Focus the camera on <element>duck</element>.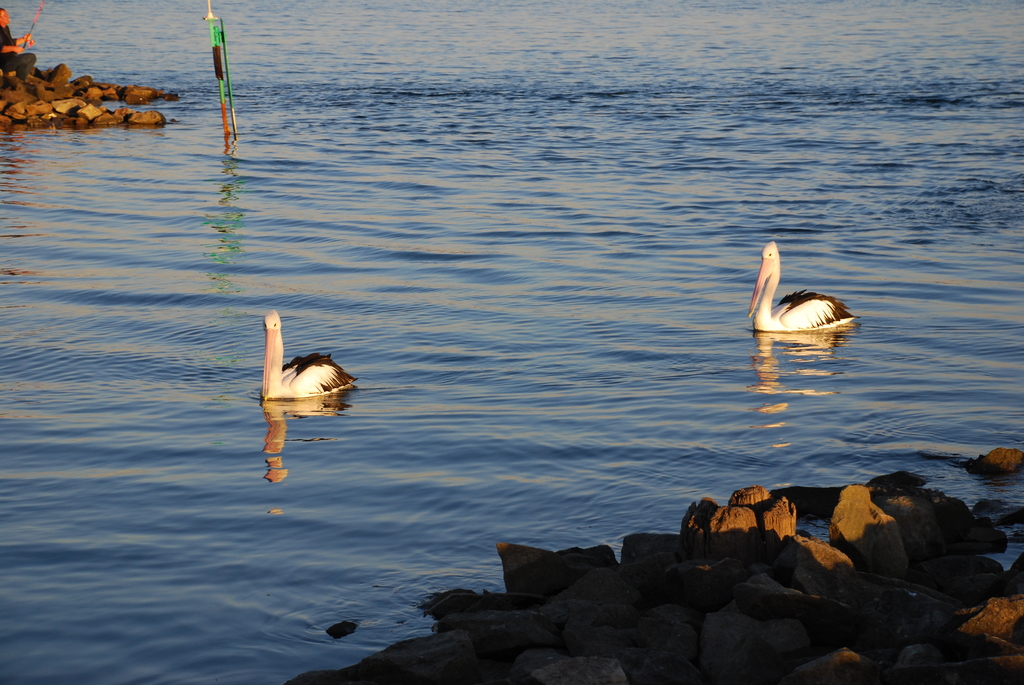
Focus region: bbox(753, 235, 860, 340).
